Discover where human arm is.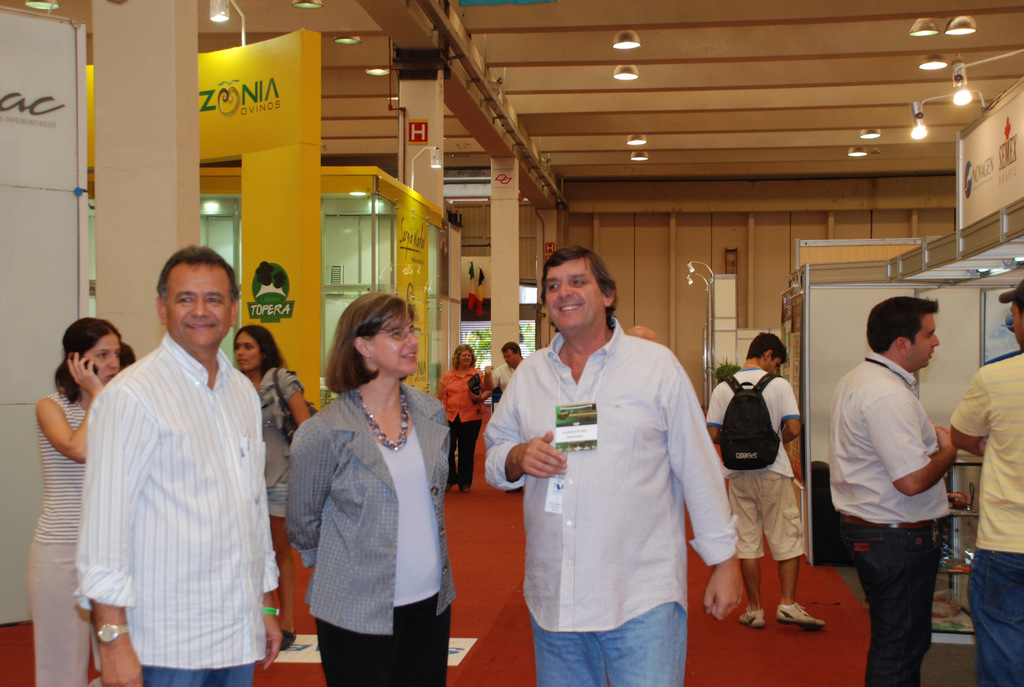
Discovered at <region>937, 365, 993, 456</region>.
